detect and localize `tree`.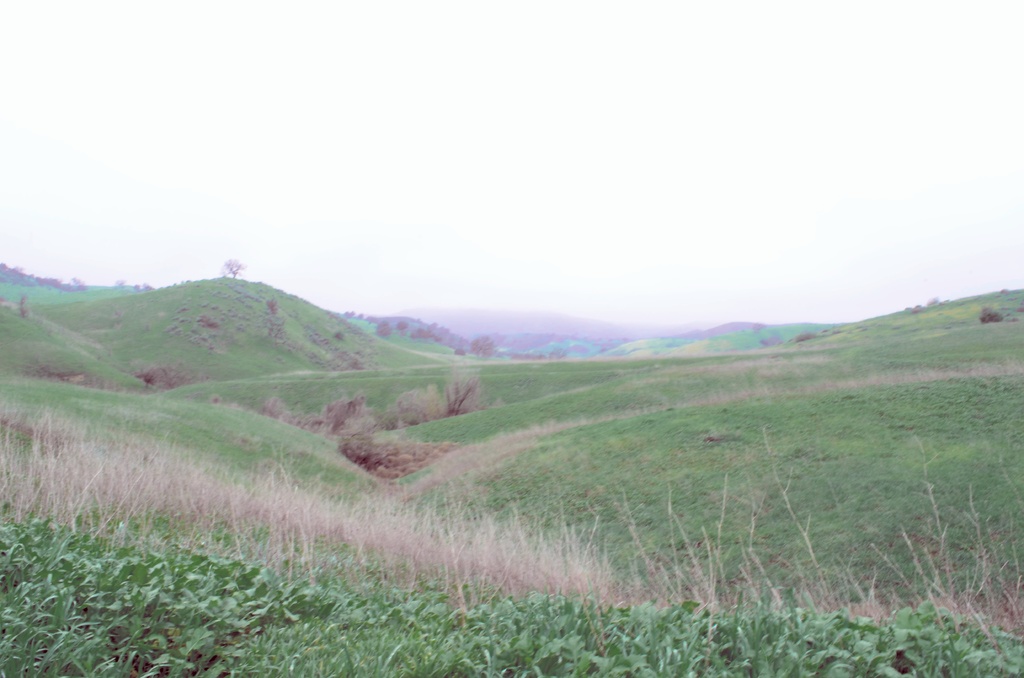
Localized at (x1=342, y1=308, x2=355, y2=317).
